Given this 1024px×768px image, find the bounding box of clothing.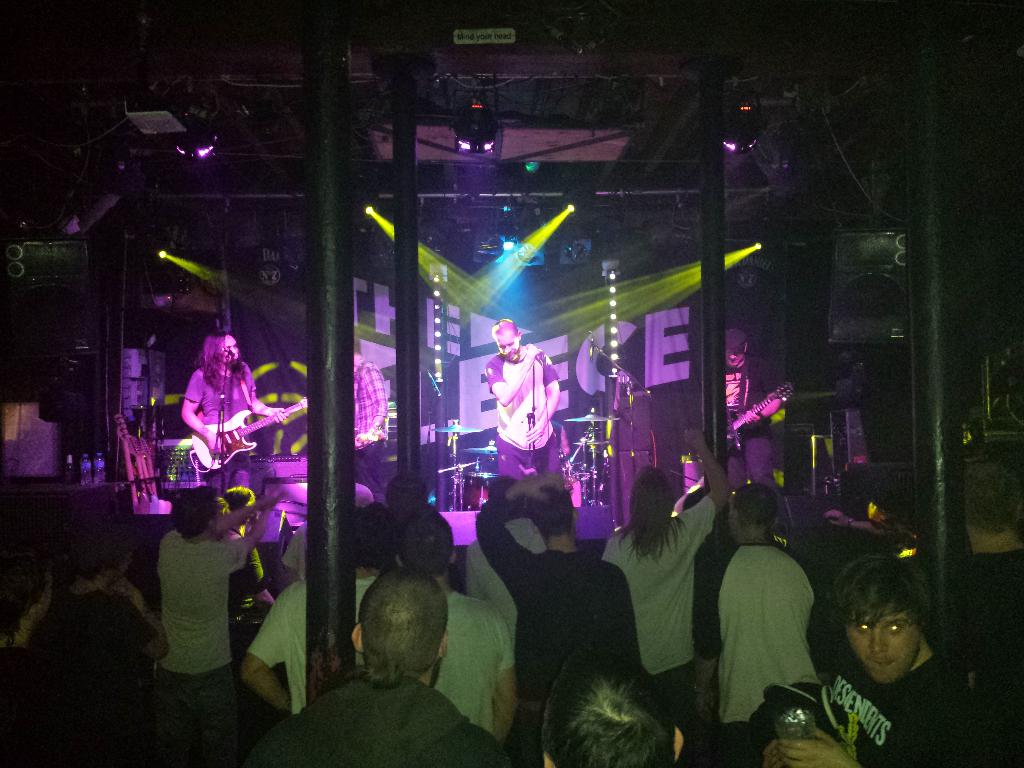
[left=595, top=492, right=724, bottom=709].
